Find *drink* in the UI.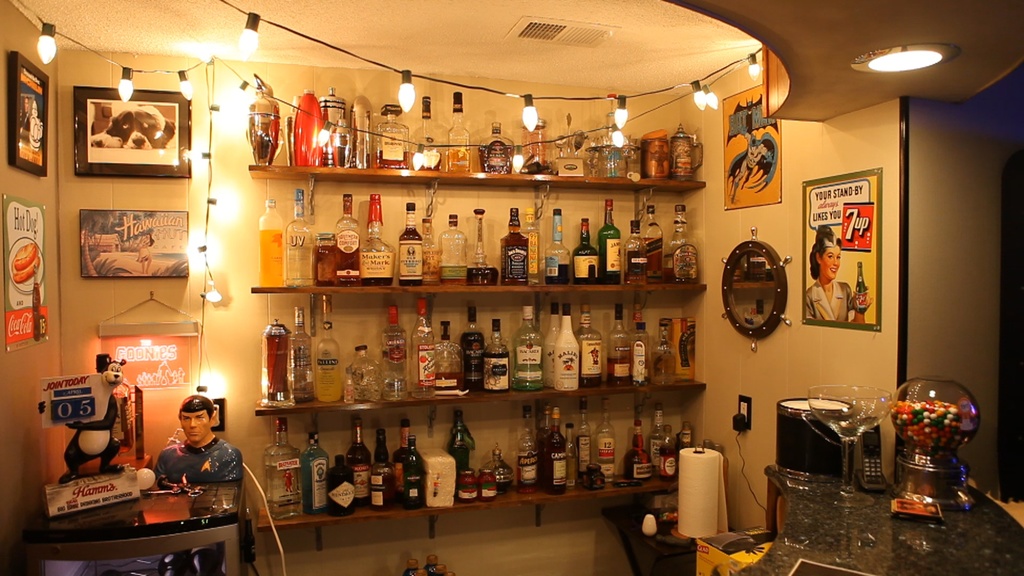
UI element at locate(396, 202, 425, 288).
